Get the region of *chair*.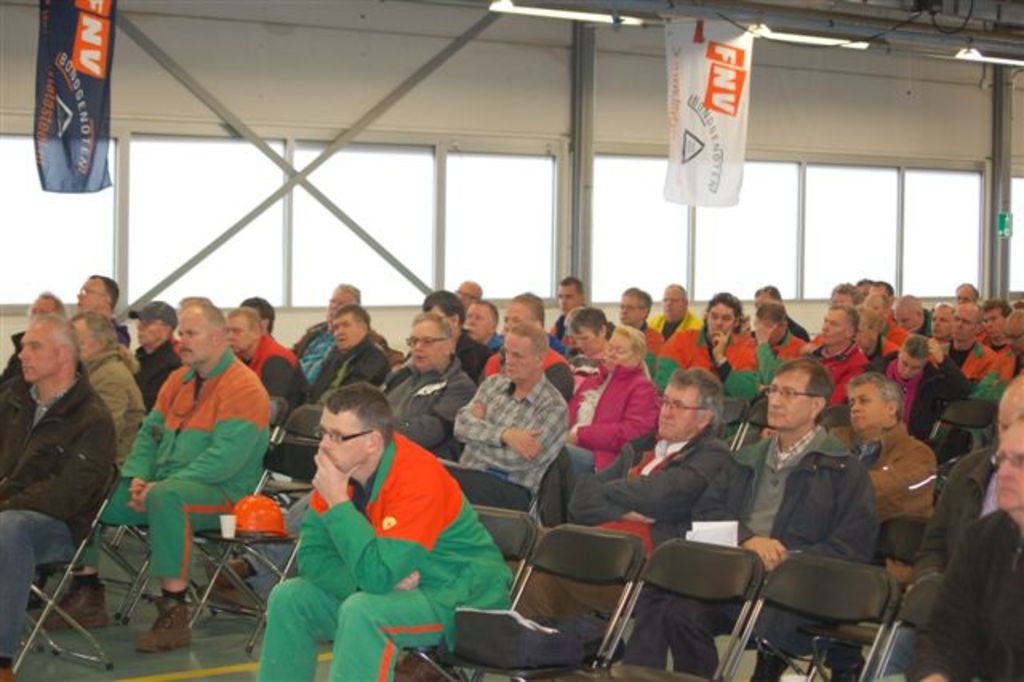
rect(192, 439, 330, 648).
